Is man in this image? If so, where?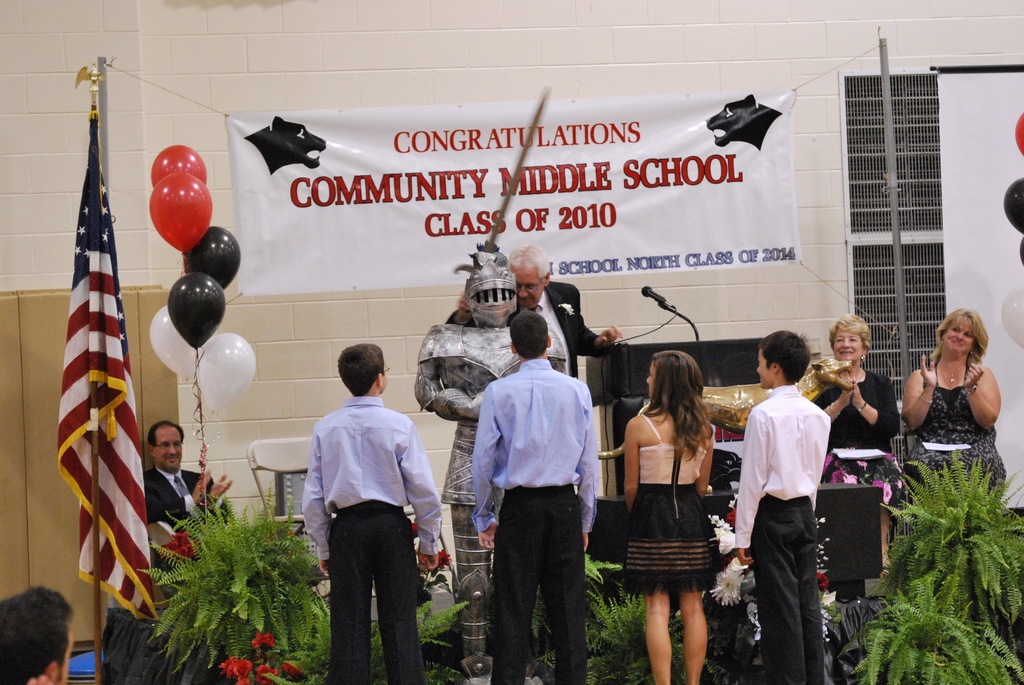
Yes, at bbox=(446, 244, 619, 376).
